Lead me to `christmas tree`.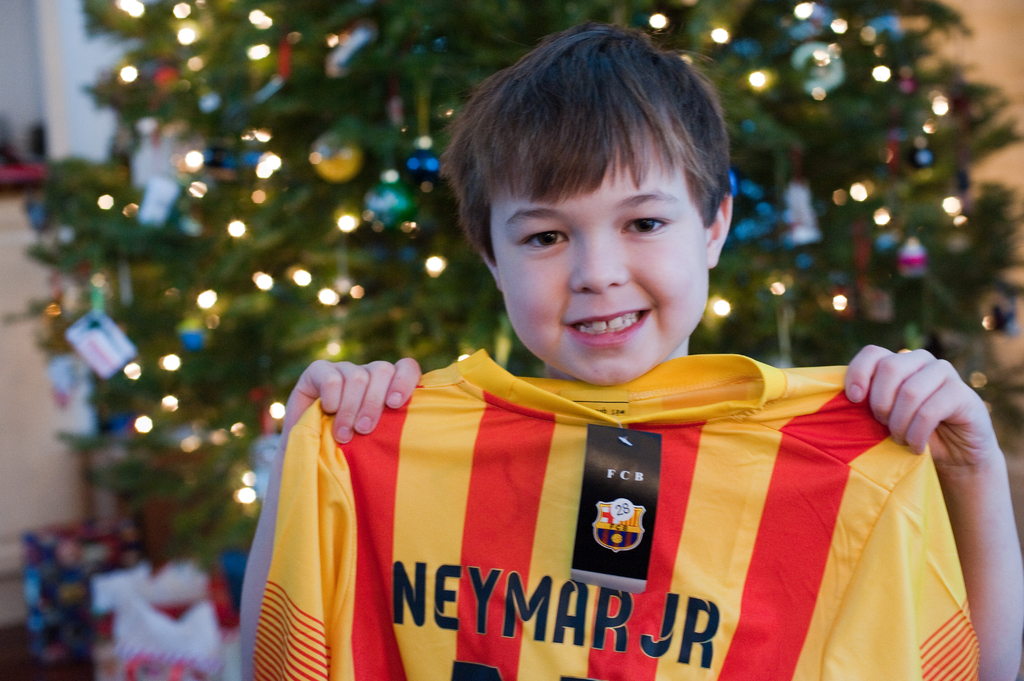
Lead to x1=0, y1=0, x2=1023, y2=570.
